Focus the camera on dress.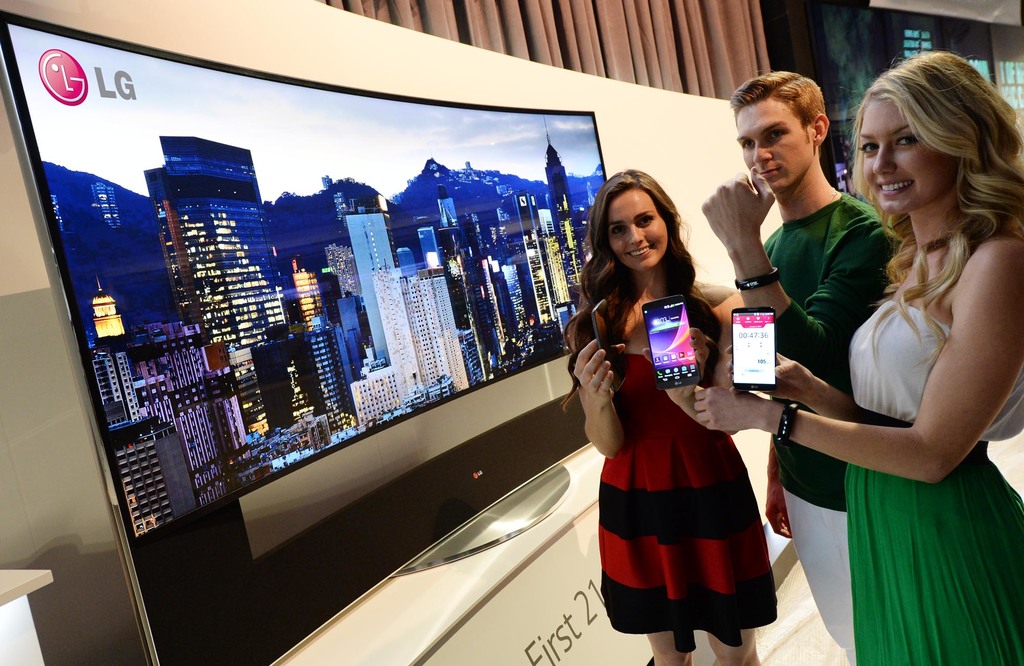
Focus region: <bbox>596, 295, 780, 657</bbox>.
